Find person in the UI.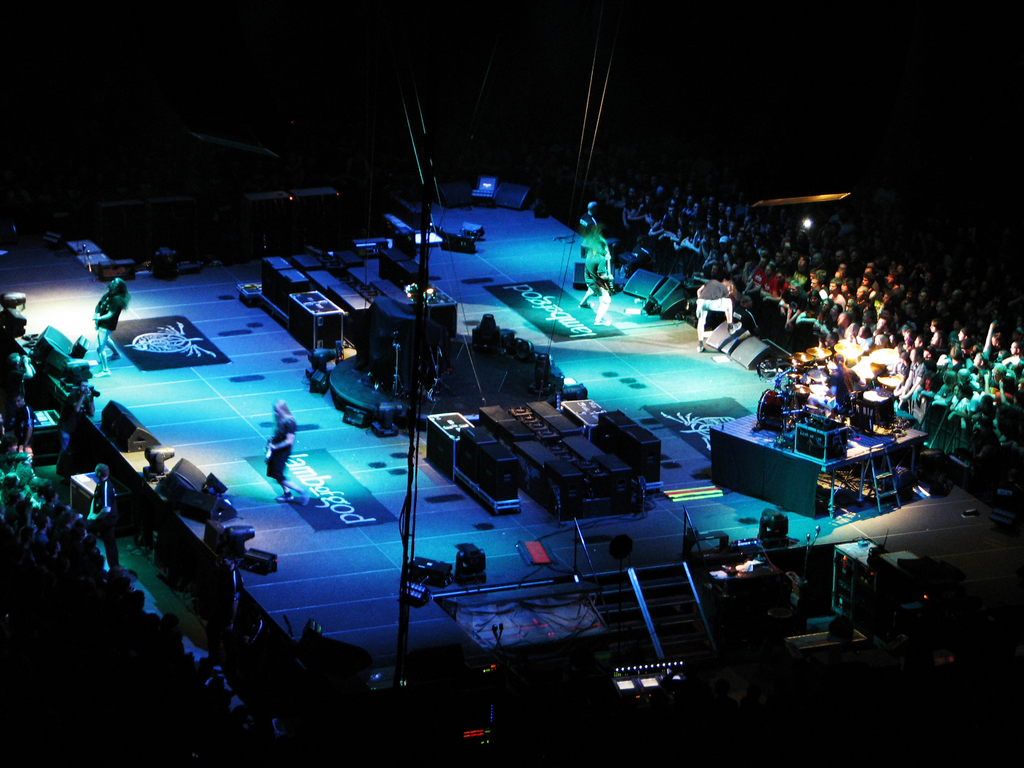
UI element at Rect(94, 276, 131, 378).
